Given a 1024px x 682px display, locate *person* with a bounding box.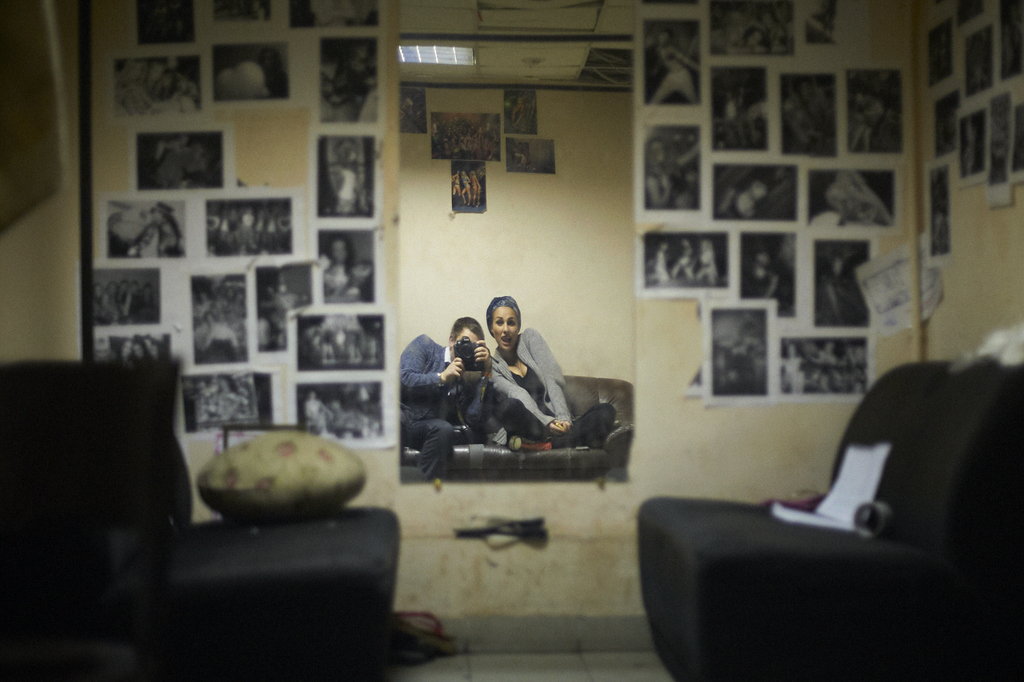
Located: bbox(656, 24, 705, 109).
